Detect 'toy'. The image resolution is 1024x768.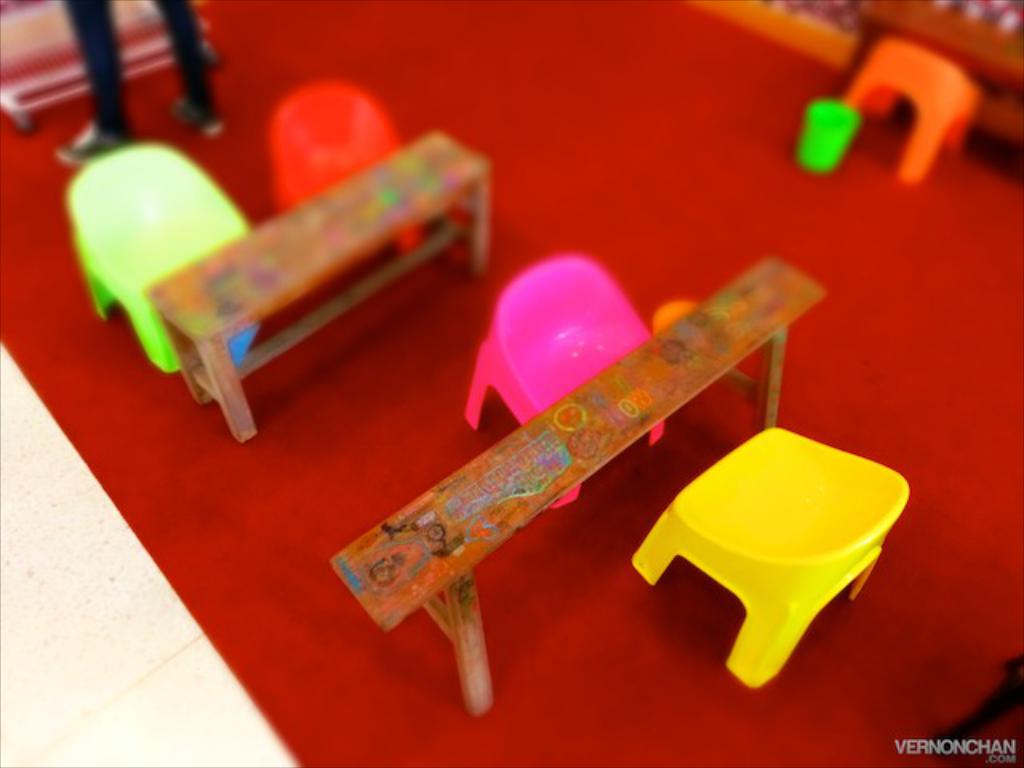
locate(454, 232, 691, 530).
